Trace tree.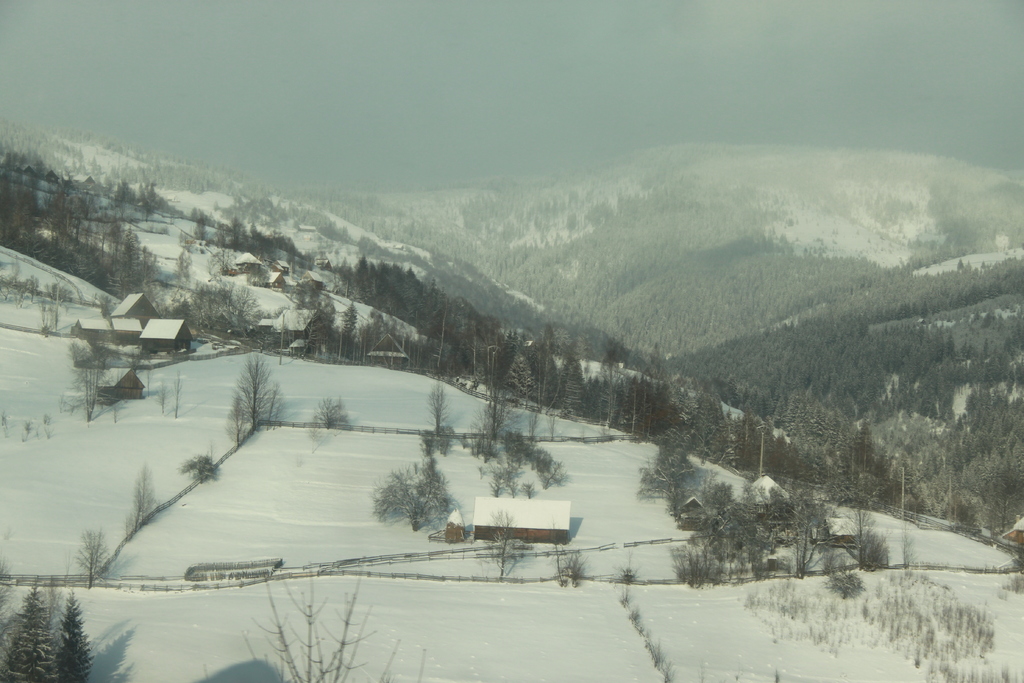
Traced to (73, 208, 130, 304).
